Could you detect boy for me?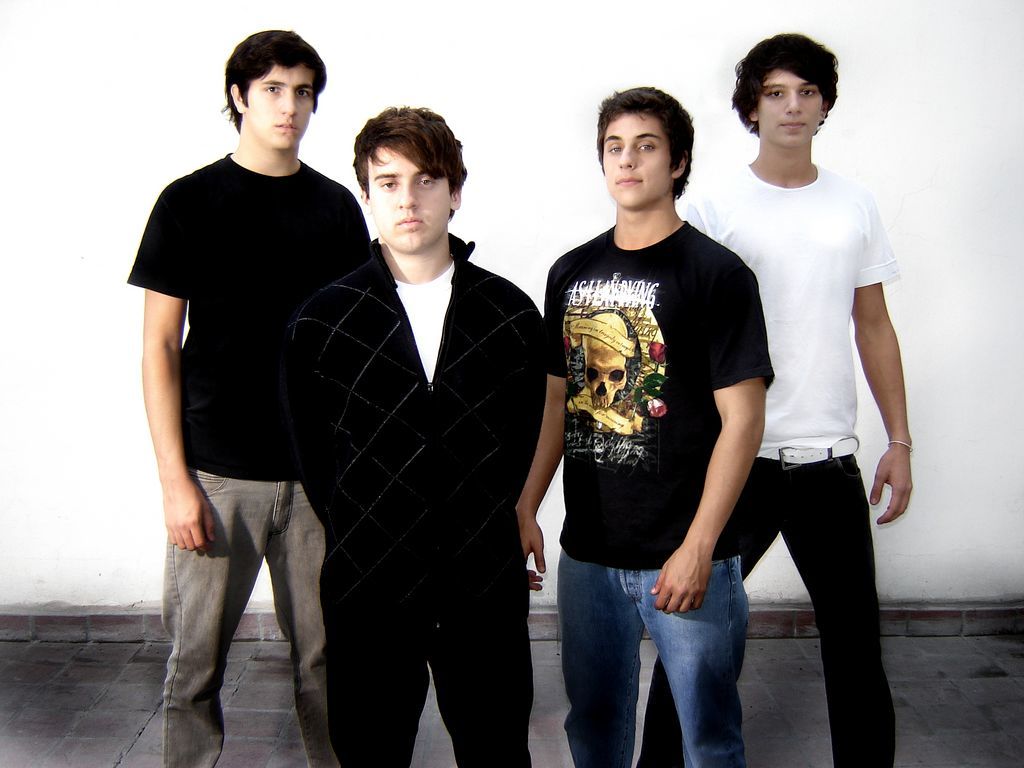
Detection result: [x1=689, y1=31, x2=924, y2=762].
